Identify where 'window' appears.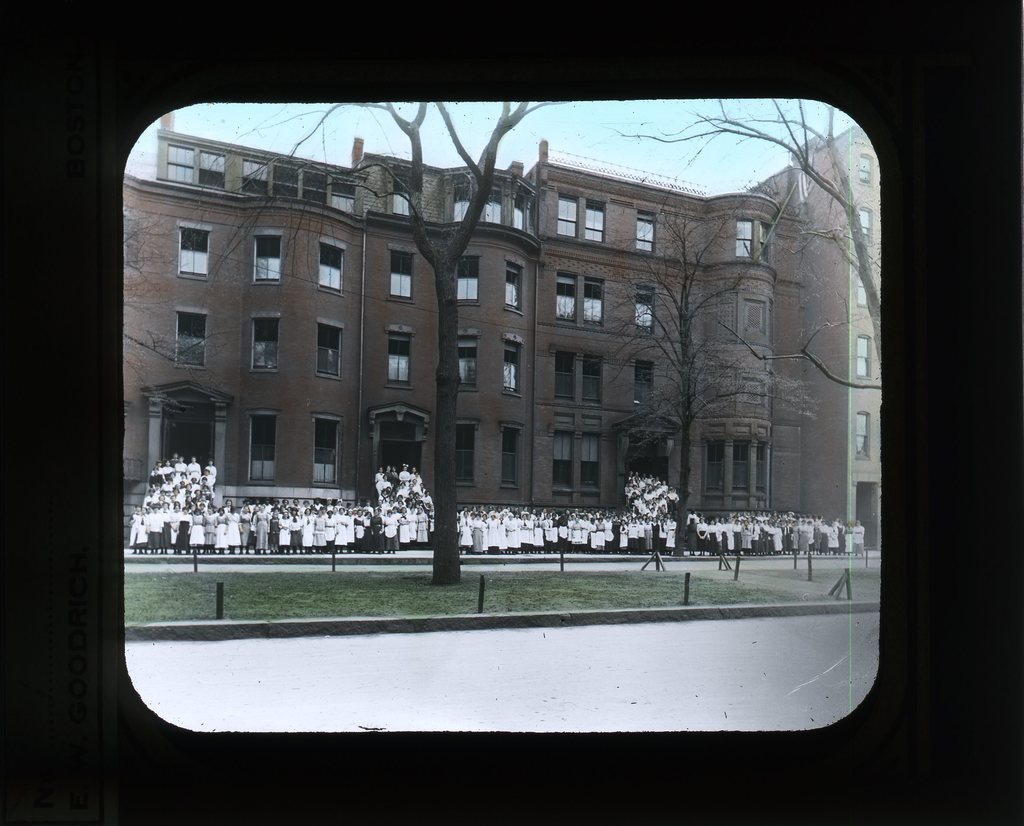
Appears at locate(258, 322, 280, 367).
